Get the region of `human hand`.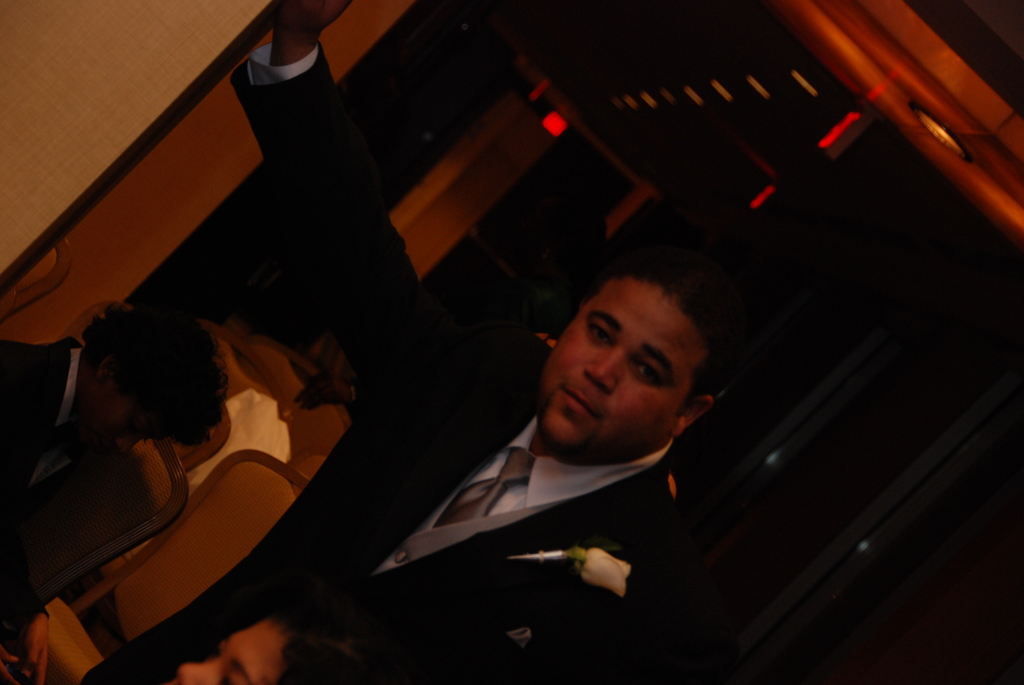
(x1=269, y1=0, x2=350, y2=42).
